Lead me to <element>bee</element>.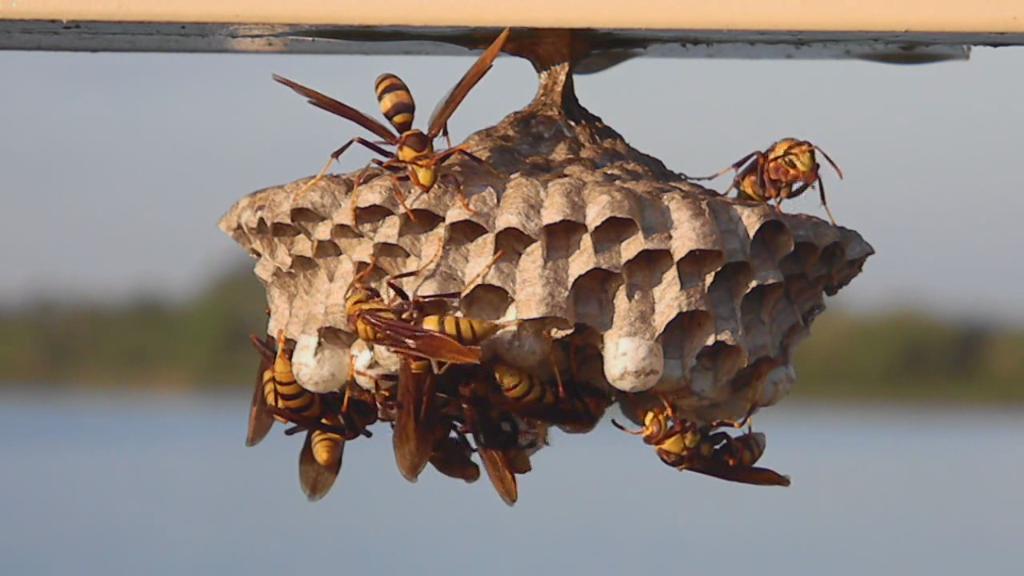
Lead to bbox=(248, 379, 384, 505).
